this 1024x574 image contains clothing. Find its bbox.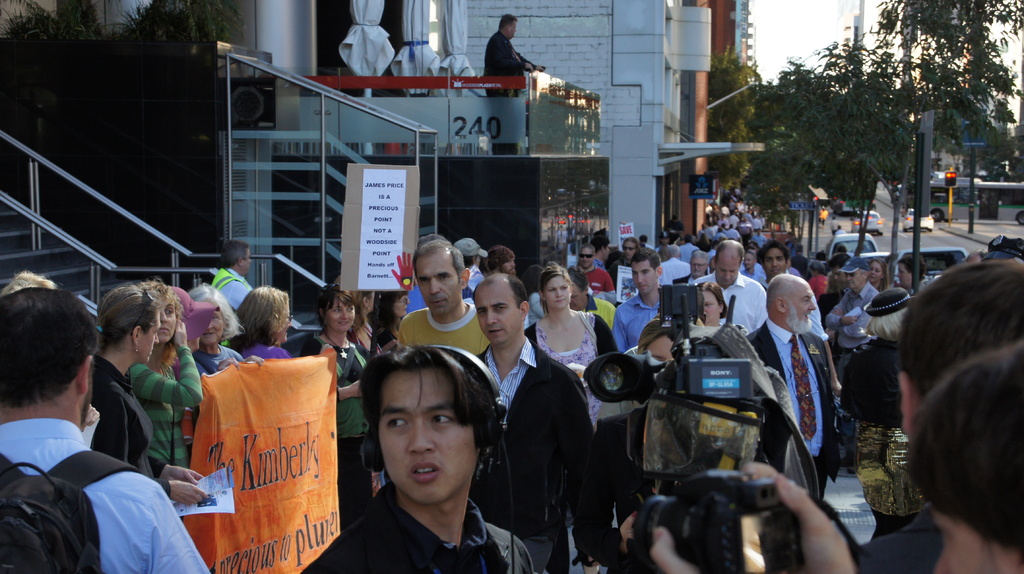
locate(831, 273, 883, 348).
